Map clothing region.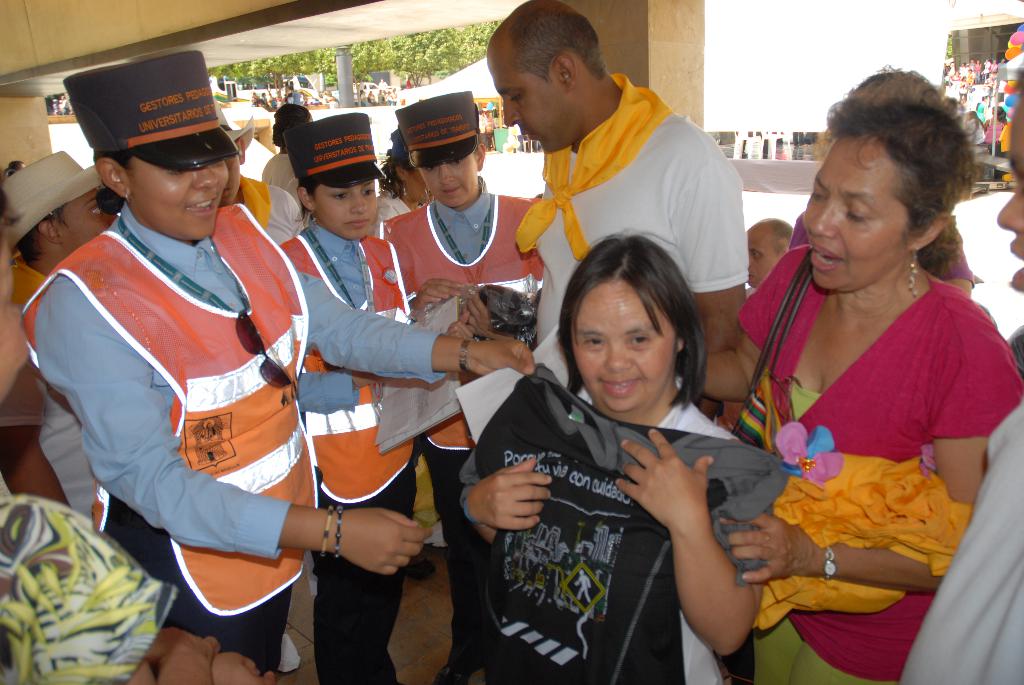
Mapped to 742/235/975/627.
